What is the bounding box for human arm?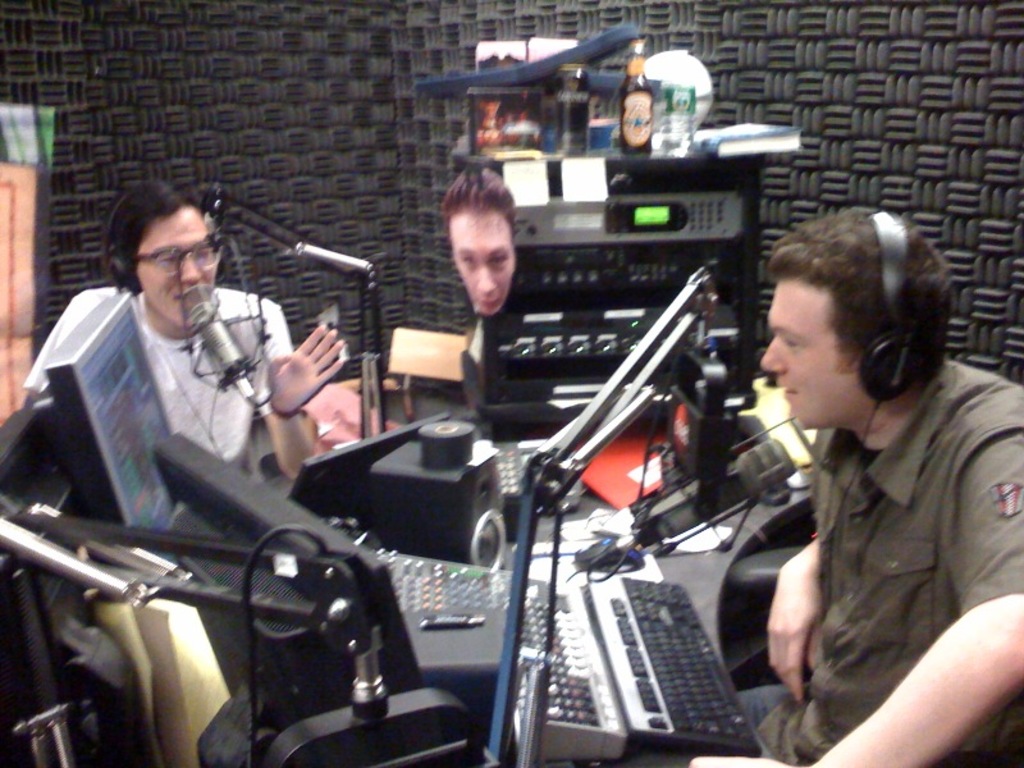
pyautogui.locateOnScreen(762, 529, 832, 709).
